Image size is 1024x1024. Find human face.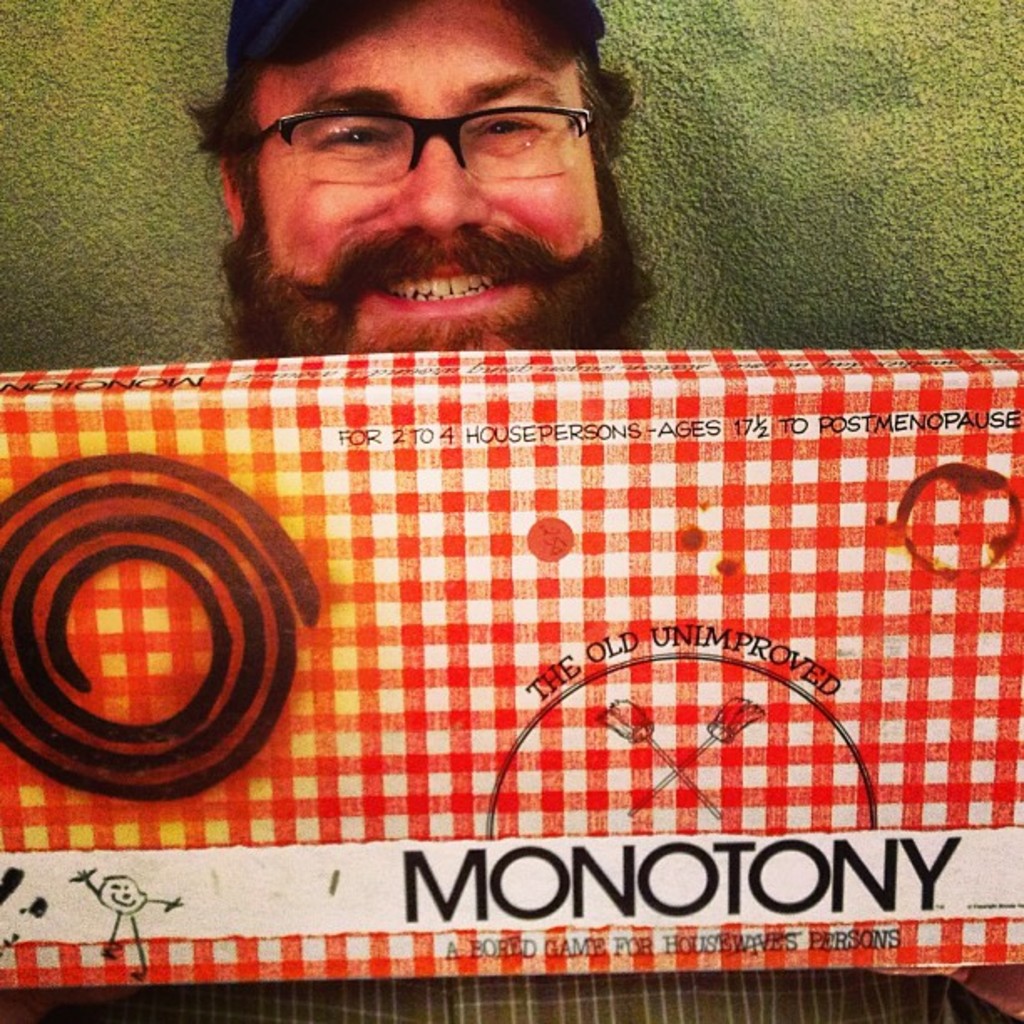
x1=256, y1=0, x2=602, y2=348.
